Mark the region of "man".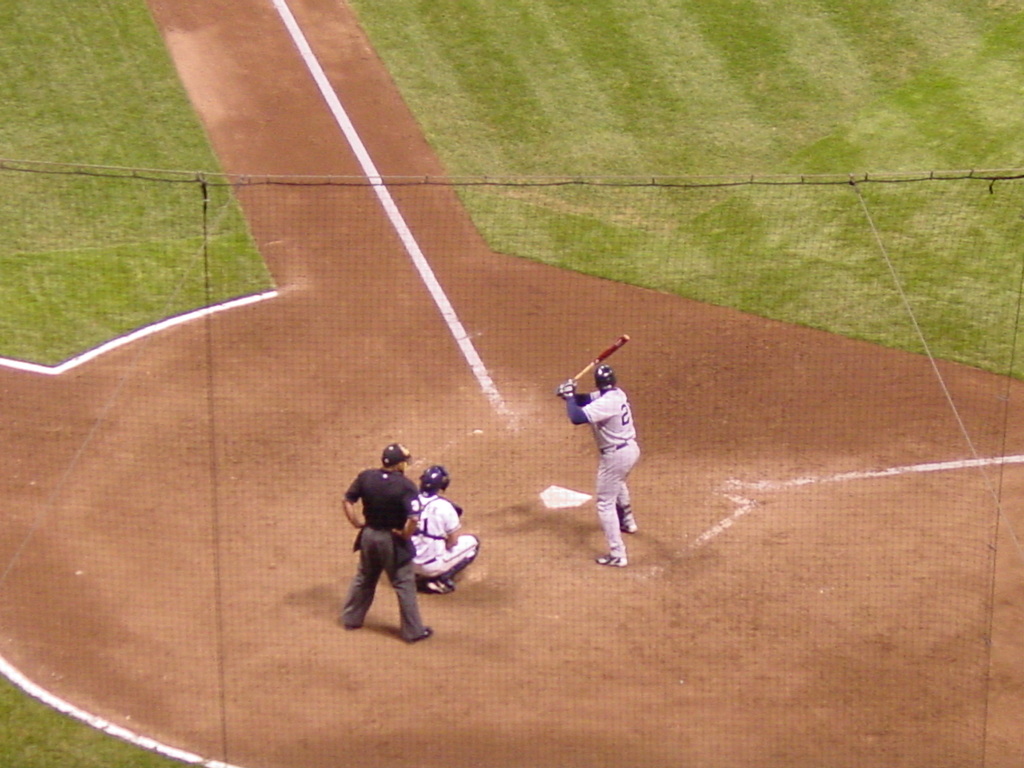
Region: (left=348, top=445, right=433, bottom=642).
